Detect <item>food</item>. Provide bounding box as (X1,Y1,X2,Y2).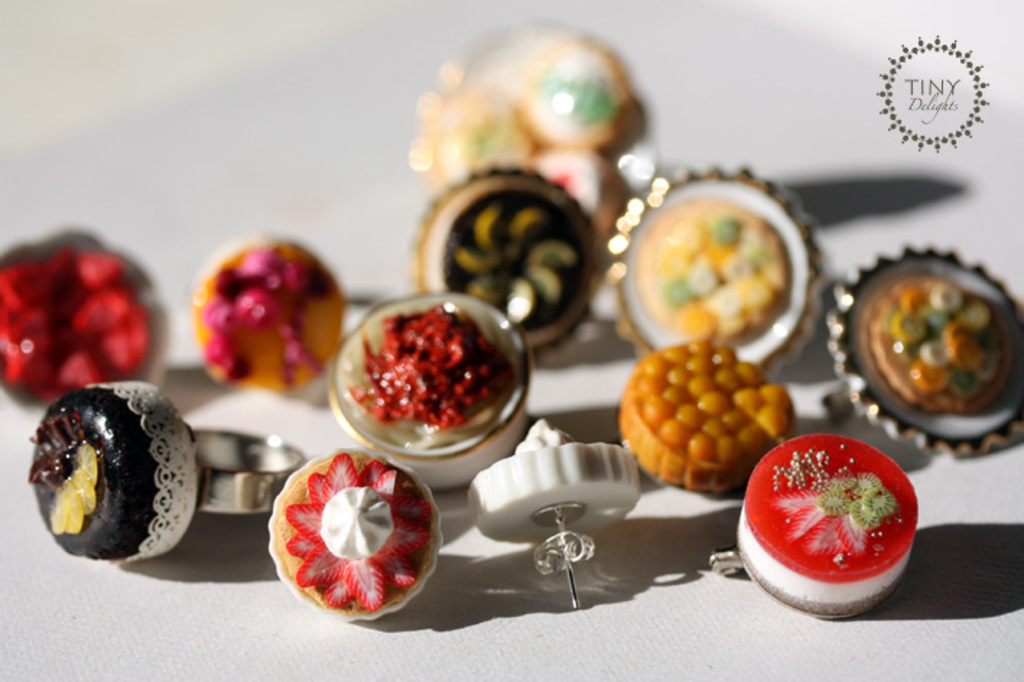
(734,433,921,613).
